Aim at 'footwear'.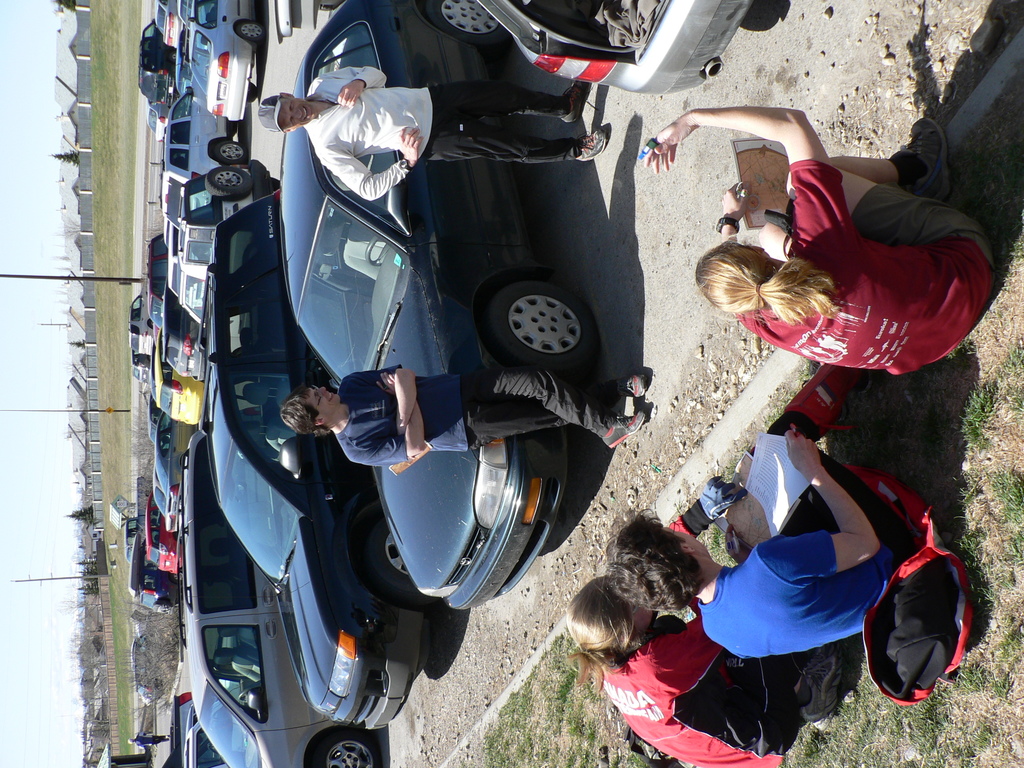
Aimed at [558, 82, 587, 124].
